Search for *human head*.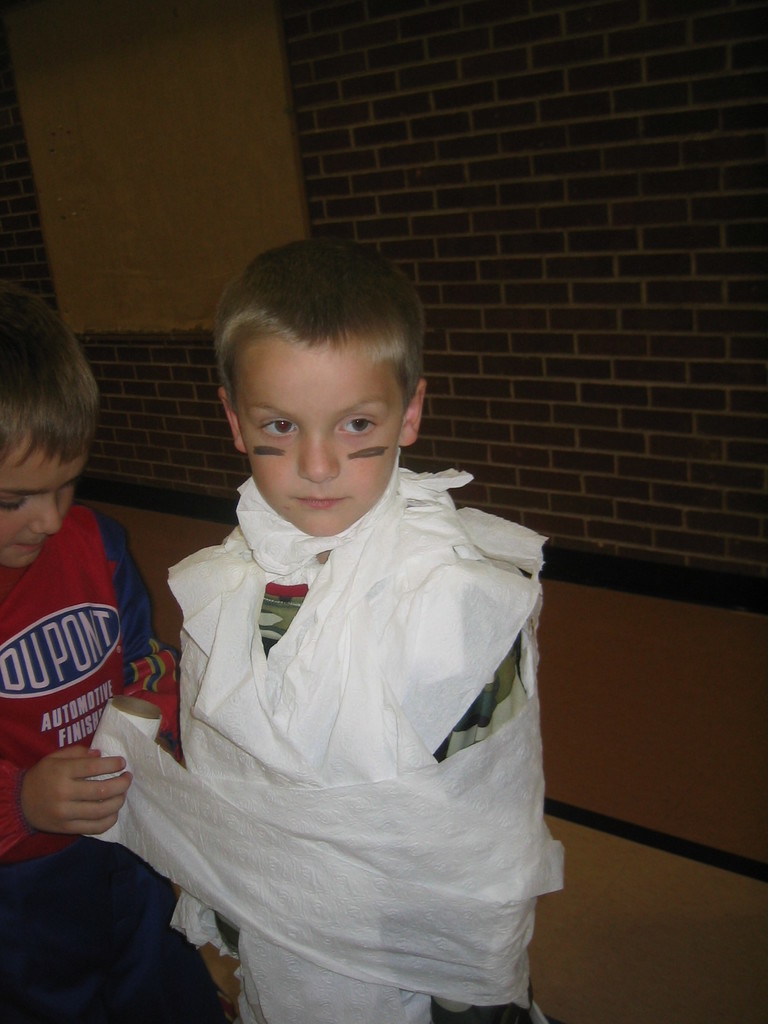
Found at [0,266,101,573].
